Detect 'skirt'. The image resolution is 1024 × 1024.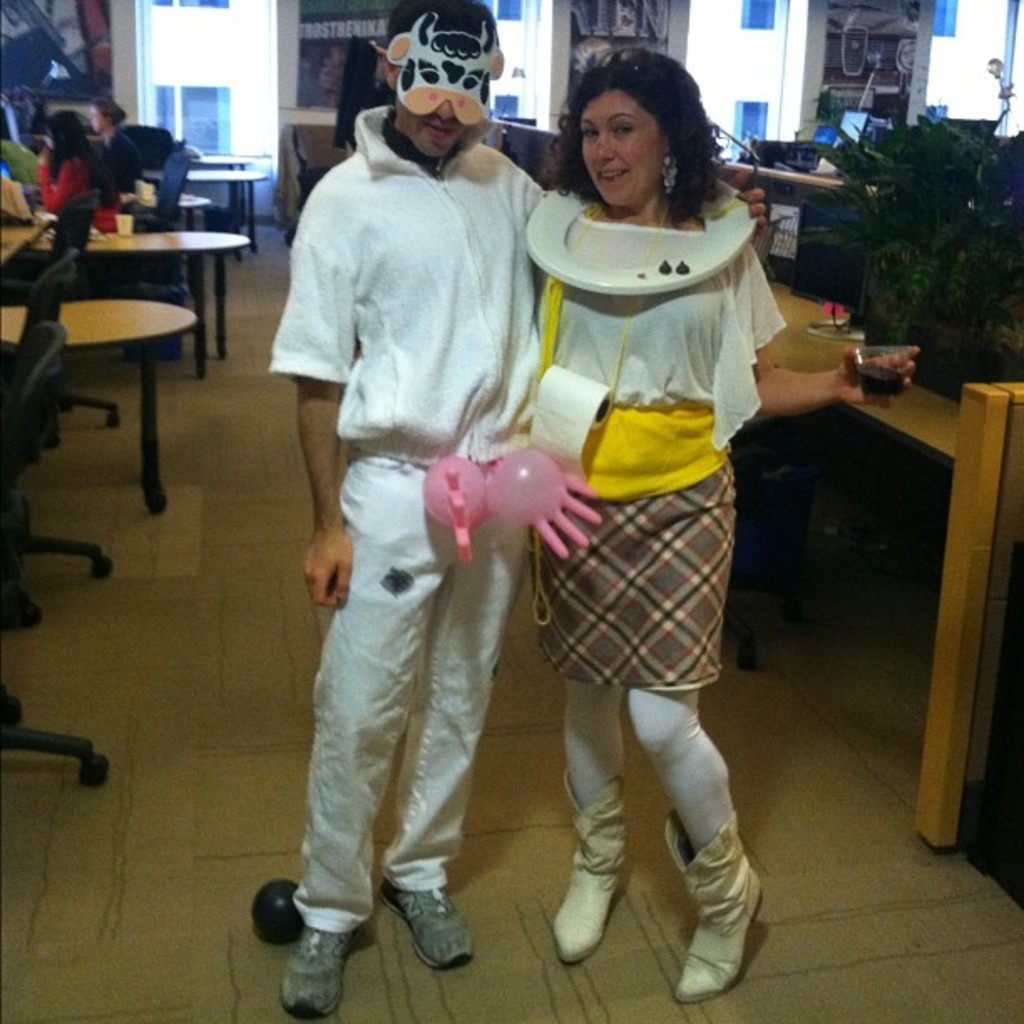
527/463/733/689.
